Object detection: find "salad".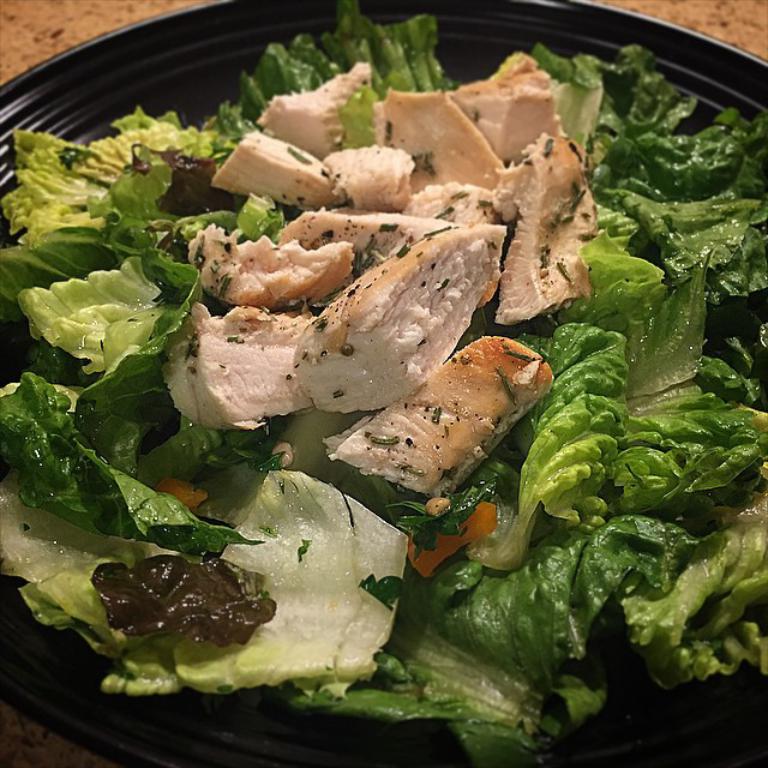
l=0, t=0, r=767, b=767.
